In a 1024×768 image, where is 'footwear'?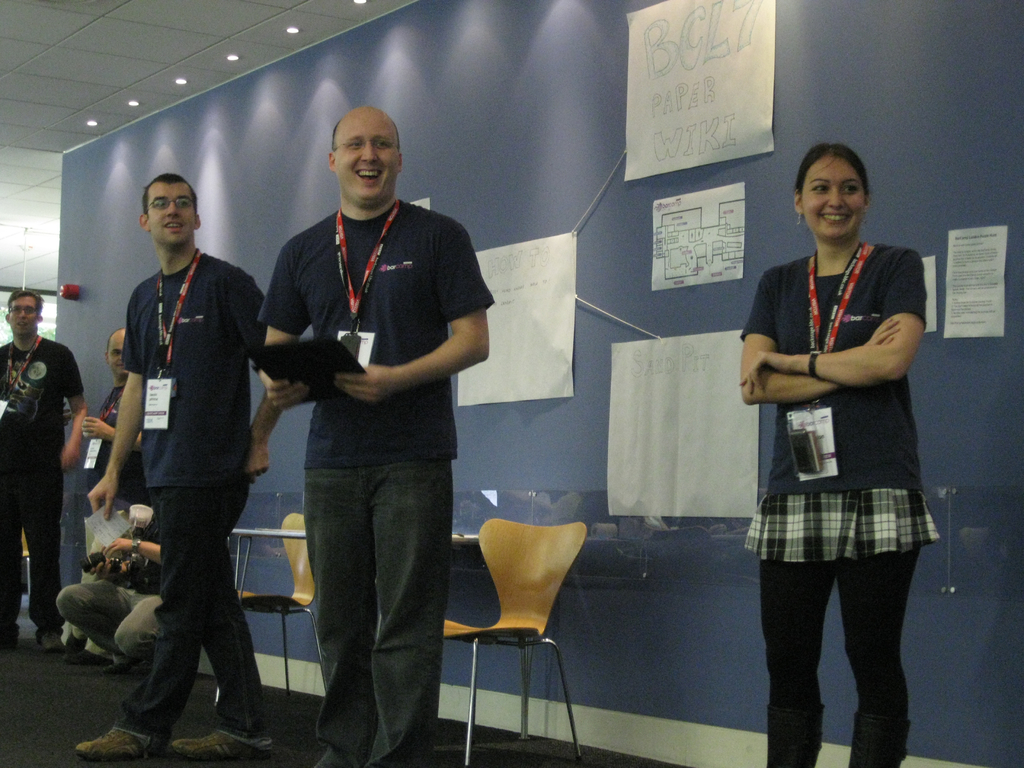
Rect(42, 626, 65, 653).
